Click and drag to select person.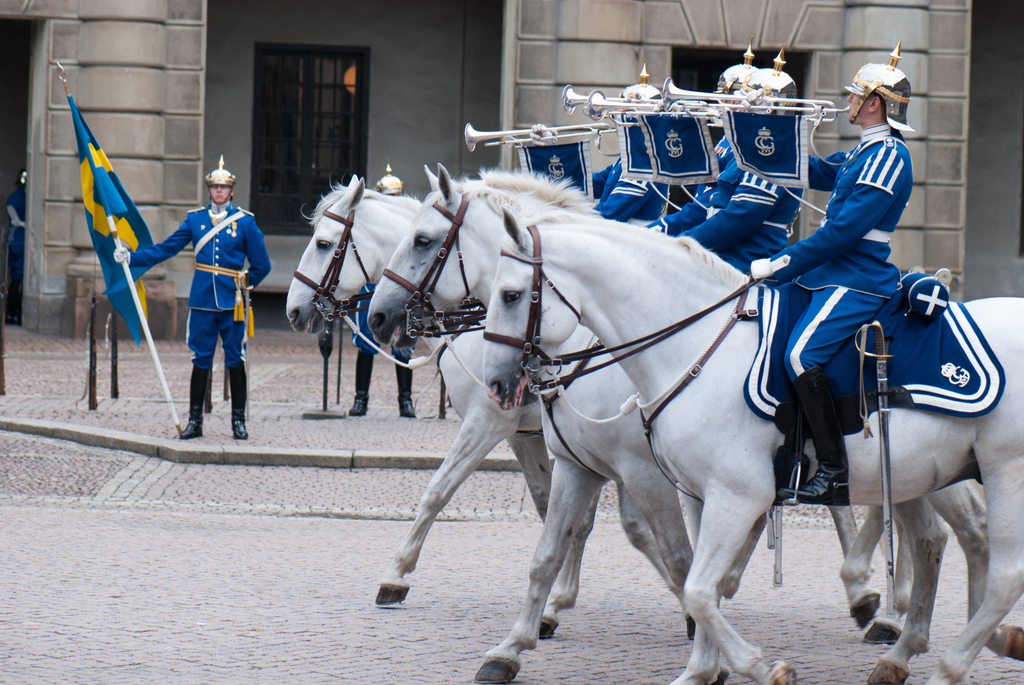
Selection: 0 167 31 324.
